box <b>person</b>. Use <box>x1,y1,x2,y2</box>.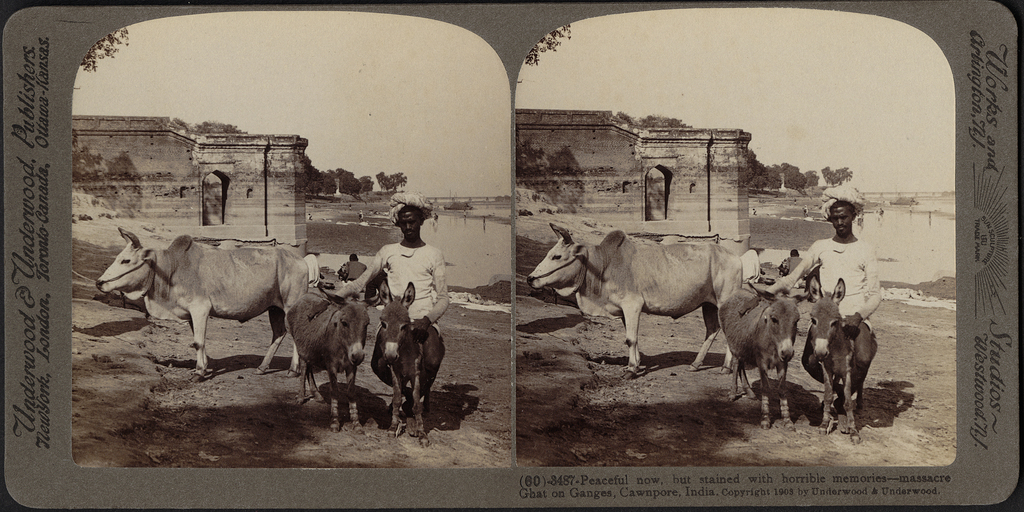
<box>767,201,886,349</box>.
